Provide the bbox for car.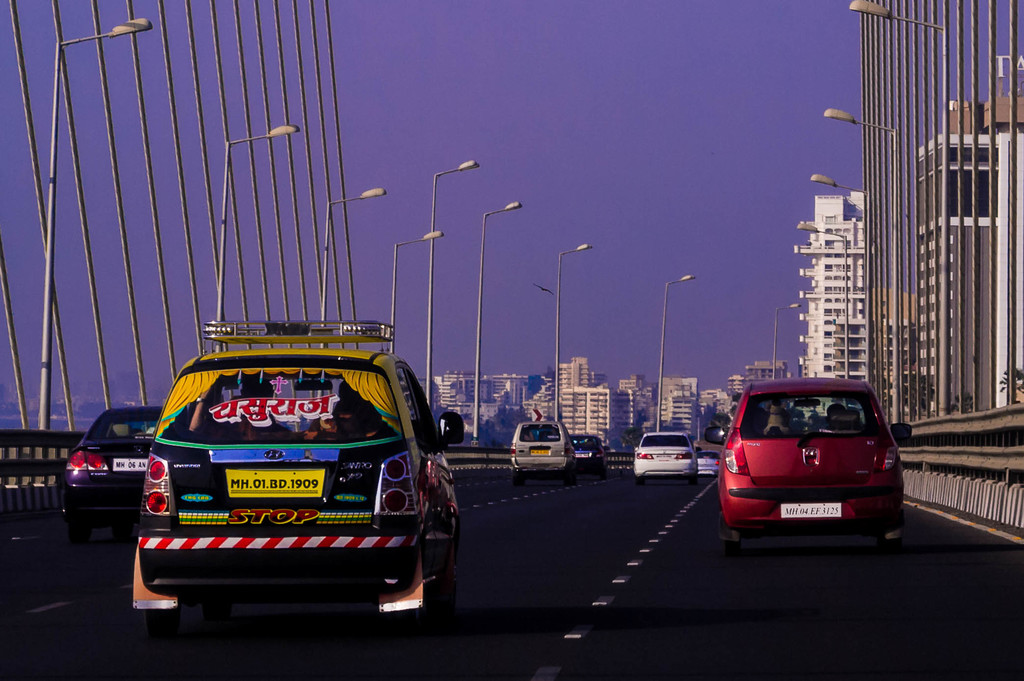
bbox=[509, 419, 576, 476].
